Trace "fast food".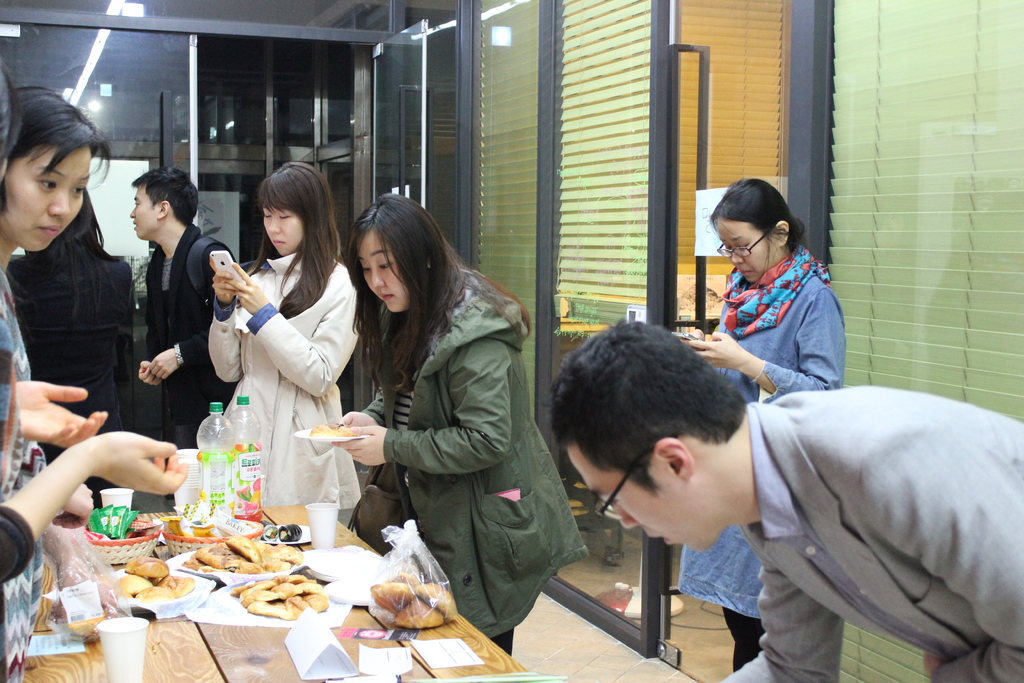
Traced to left=262, top=538, right=298, bottom=574.
